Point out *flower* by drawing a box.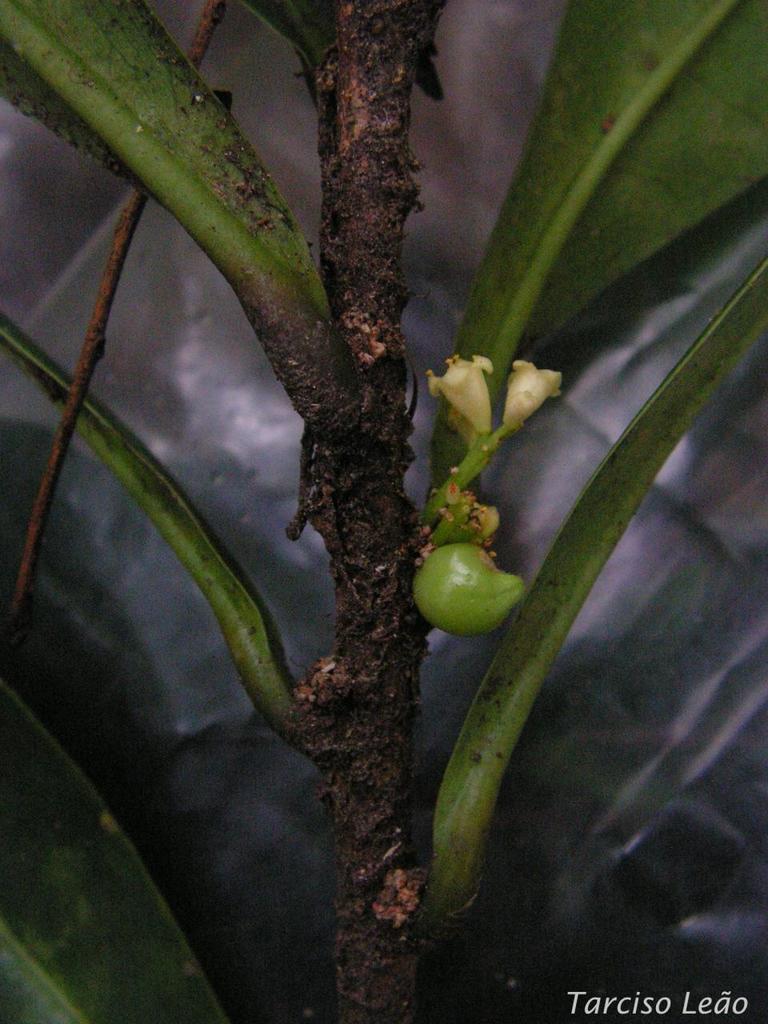
426, 343, 497, 435.
